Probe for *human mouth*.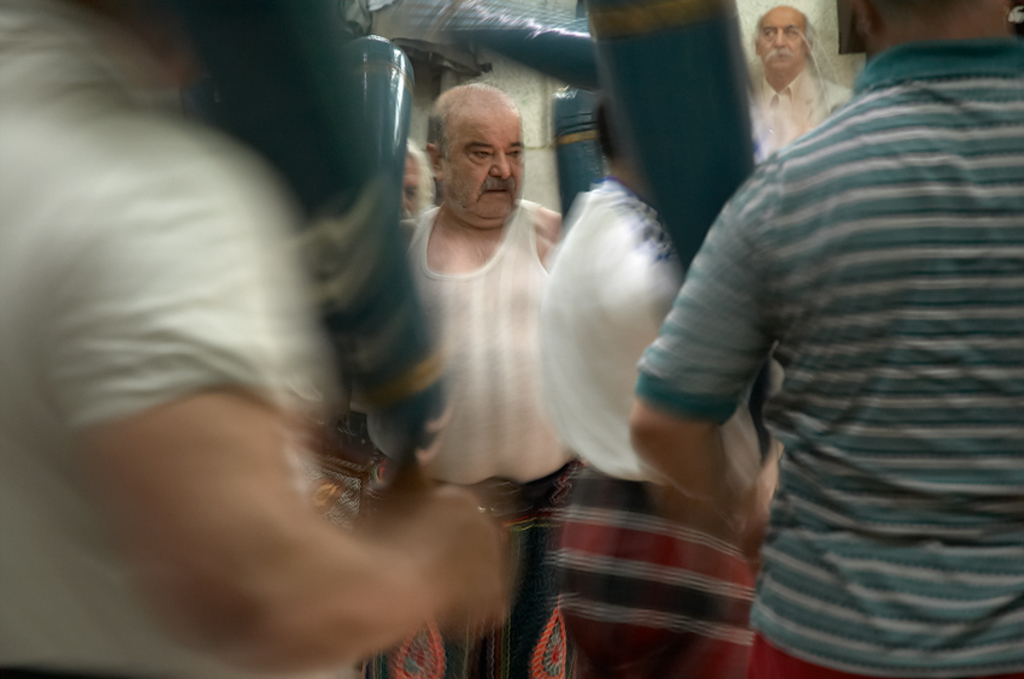
Probe result: l=478, t=182, r=513, b=199.
